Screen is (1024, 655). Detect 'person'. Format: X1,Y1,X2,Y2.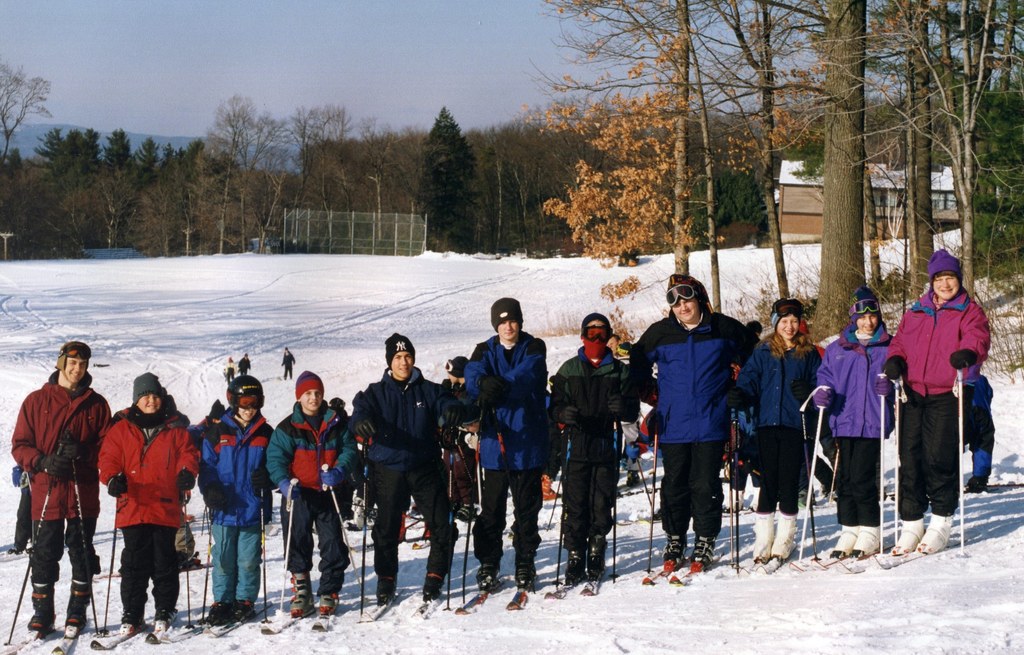
241,350,252,374.
